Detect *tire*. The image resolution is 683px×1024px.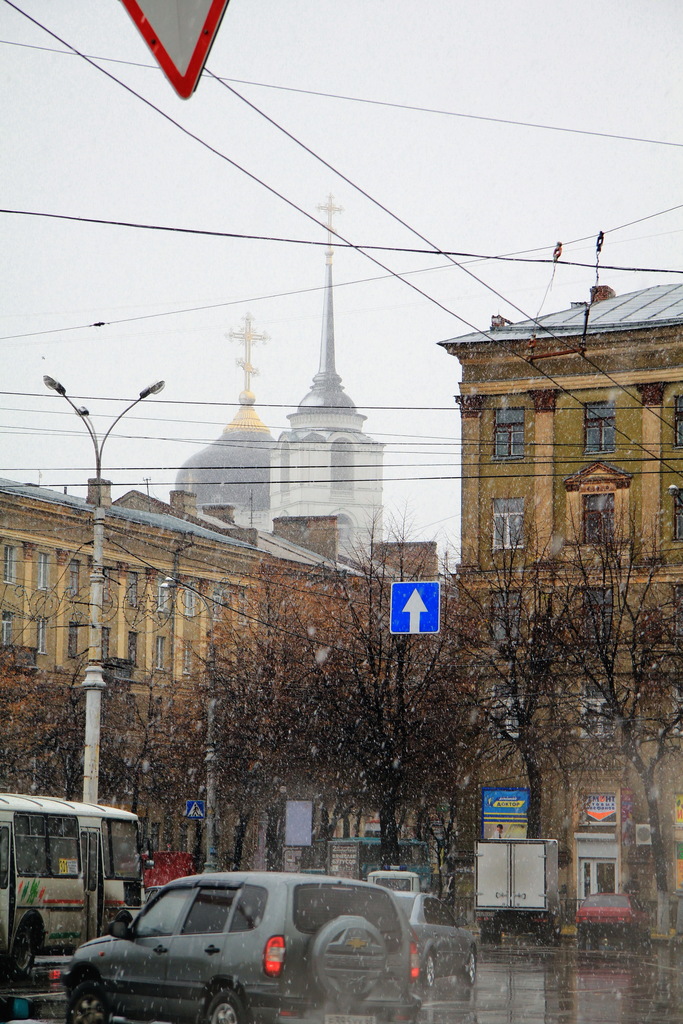
[left=420, top=951, right=437, bottom=988].
